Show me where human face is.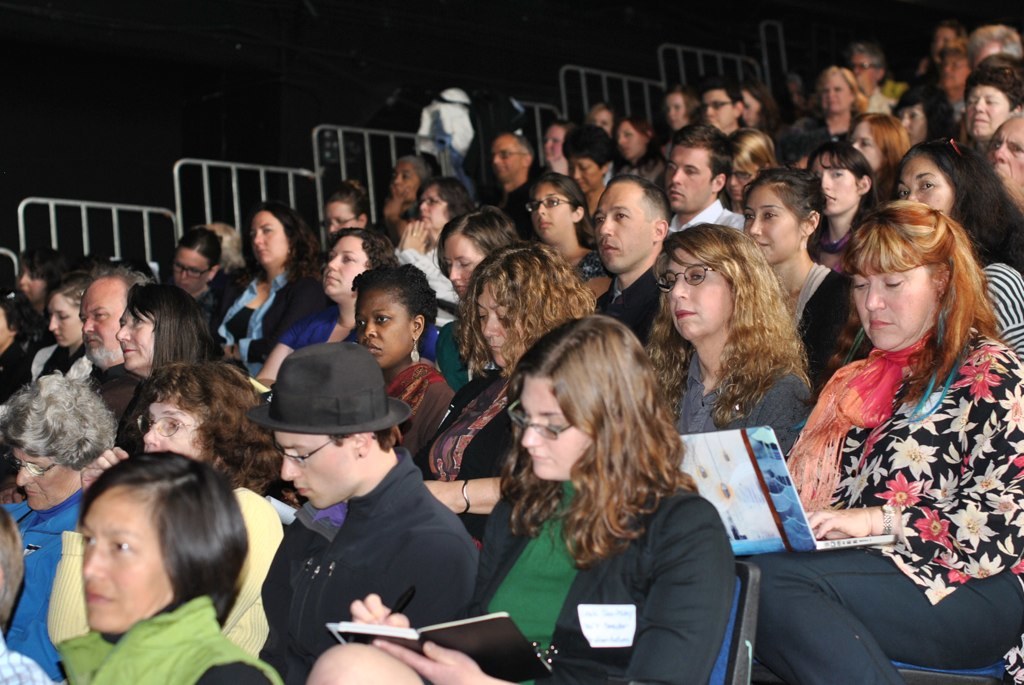
human face is at <region>941, 59, 966, 85</region>.
